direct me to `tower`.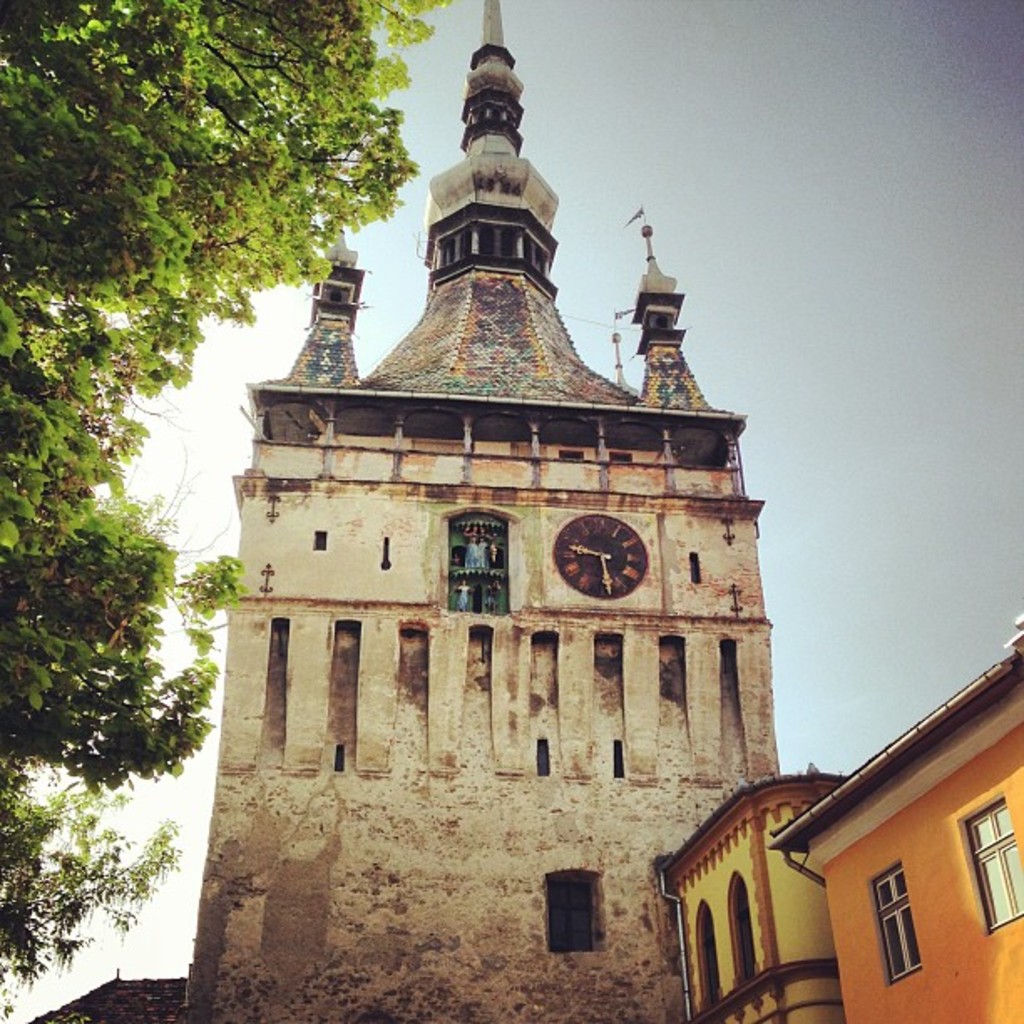
Direction: left=218, top=70, right=798, bottom=945.
